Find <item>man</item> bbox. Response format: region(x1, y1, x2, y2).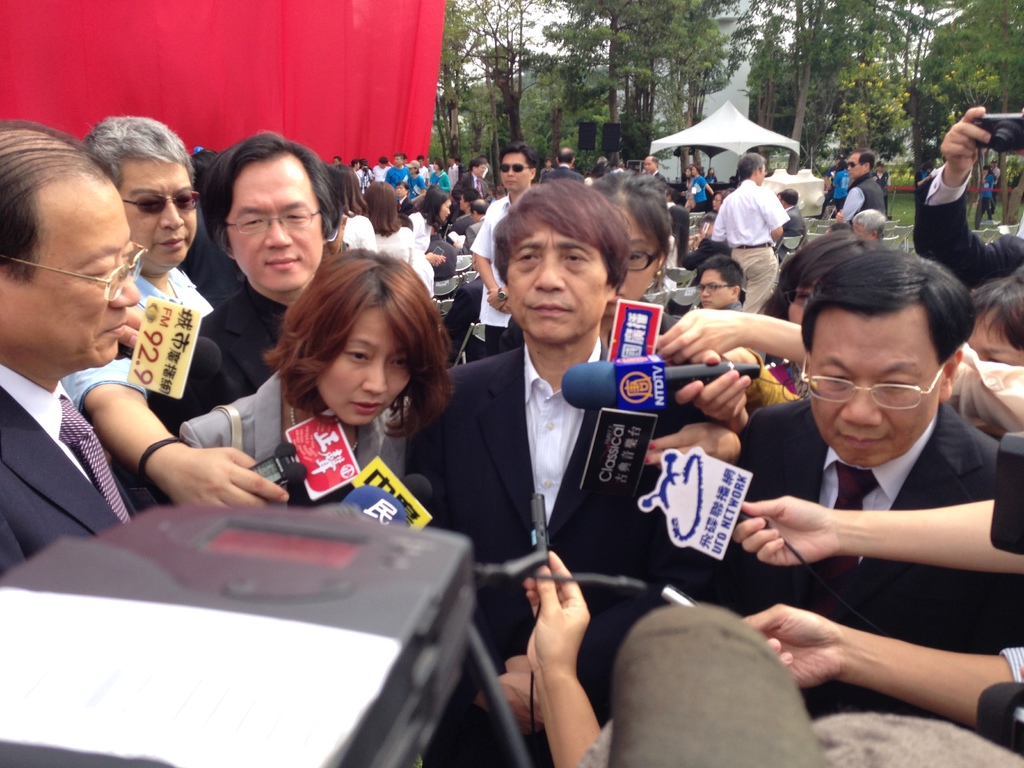
region(387, 173, 705, 691).
